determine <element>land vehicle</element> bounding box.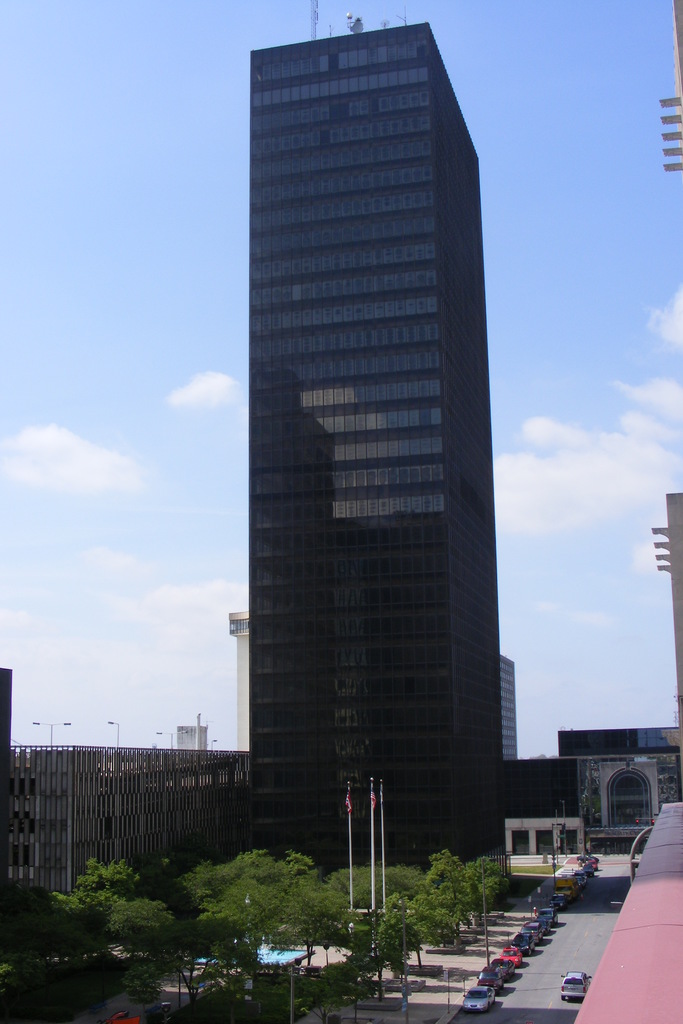
Determined: x1=551 y1=890 x2=567 y2=911.
